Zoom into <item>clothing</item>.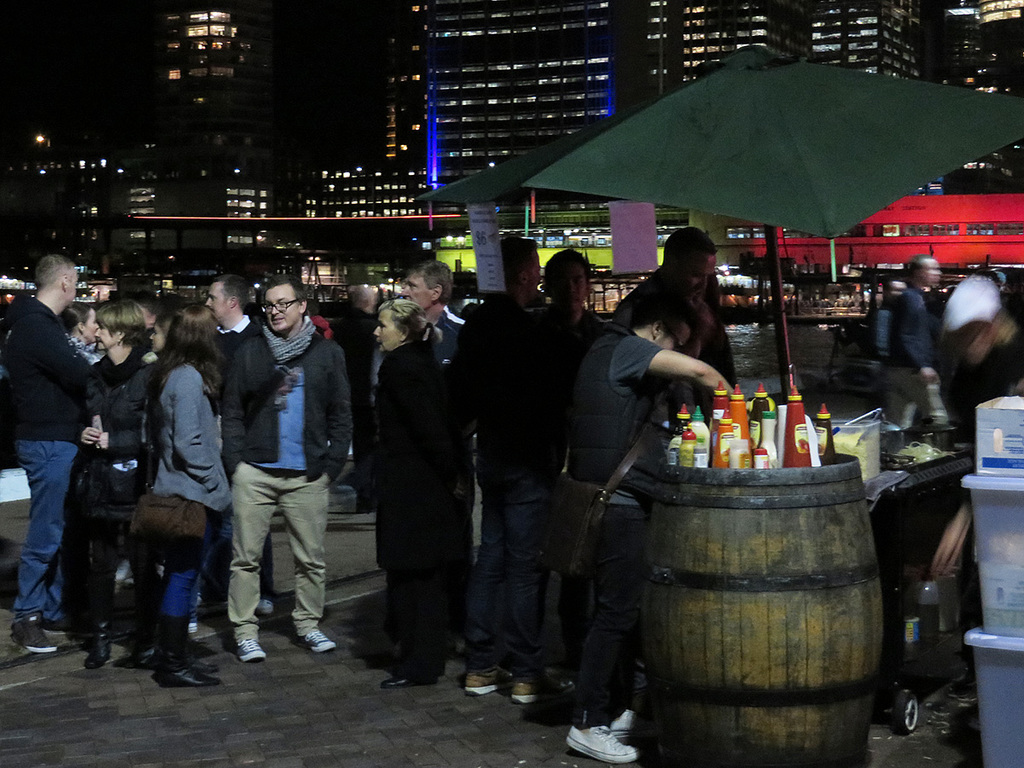
Zoom target: select_region(79, 344, 149, 519).
